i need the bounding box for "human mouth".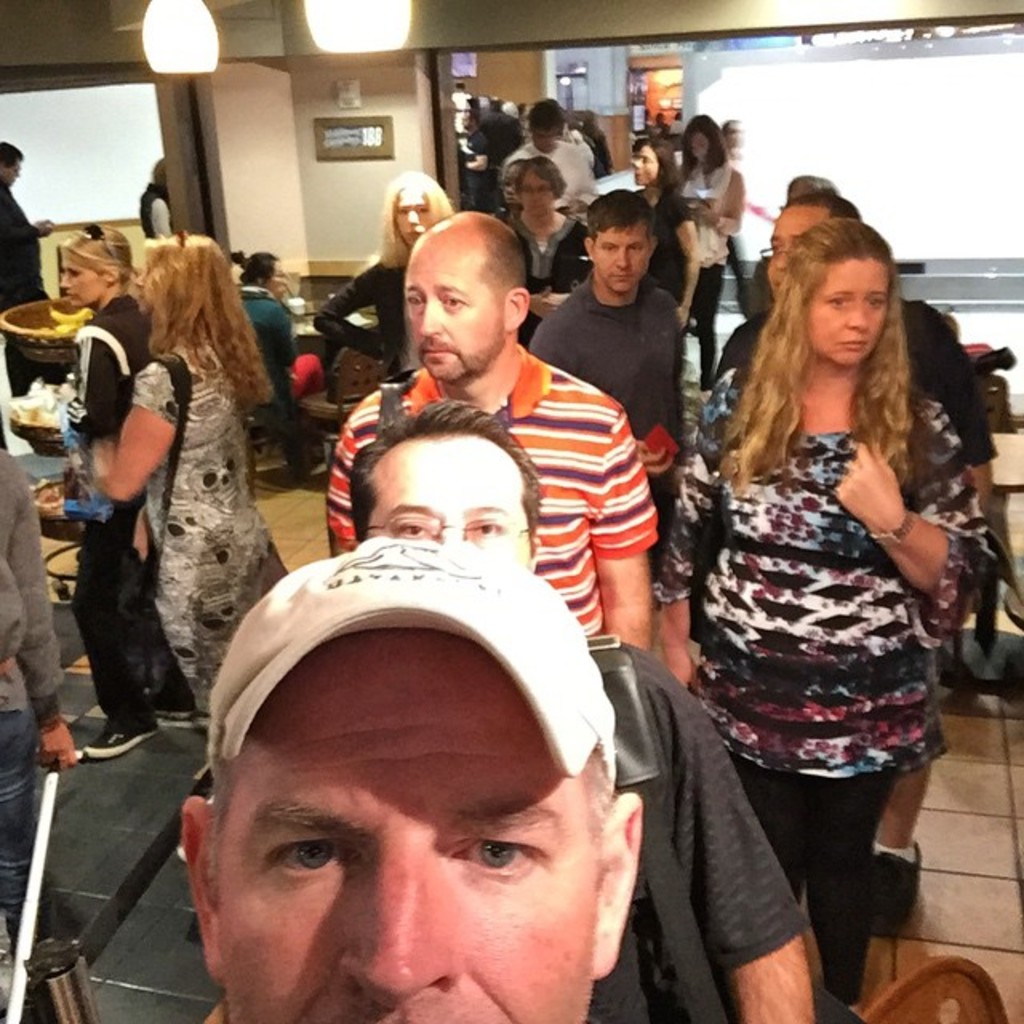
Here it is: detection(69, 293, 78, 301).
